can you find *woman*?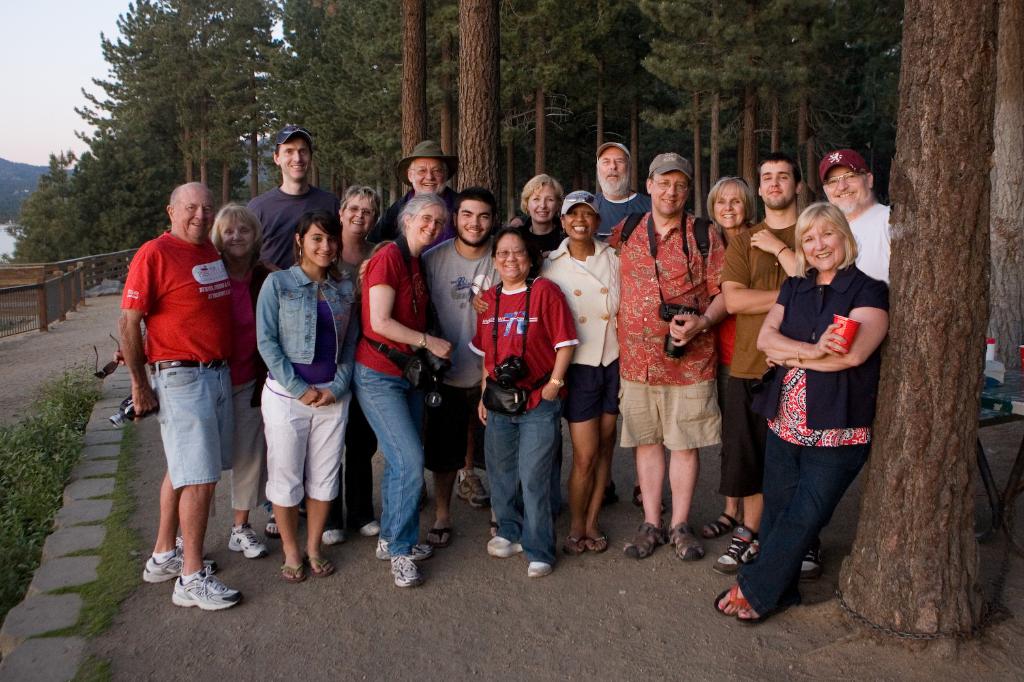
Yes, bounding box: locate(204, 196, 304, 563).
